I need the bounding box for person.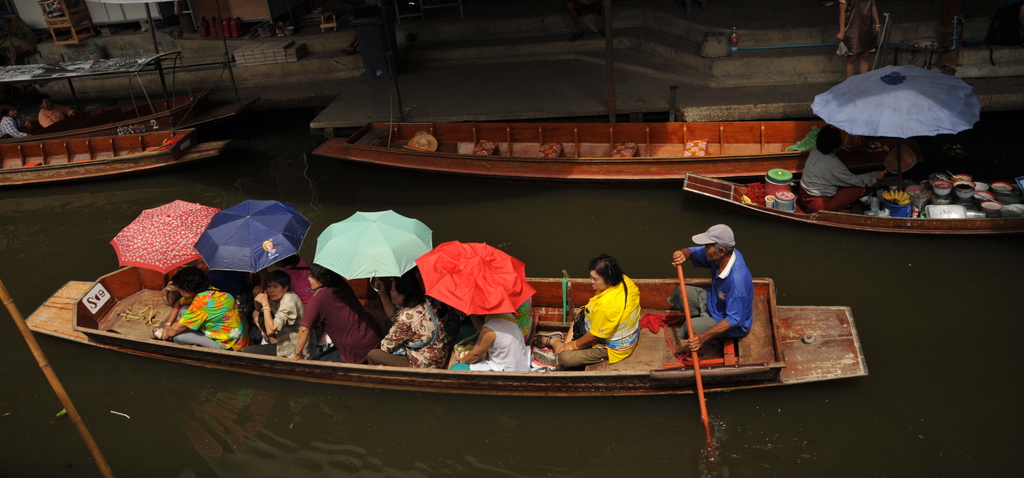
Here it is: bbox=(789, 127, 899, 215).
